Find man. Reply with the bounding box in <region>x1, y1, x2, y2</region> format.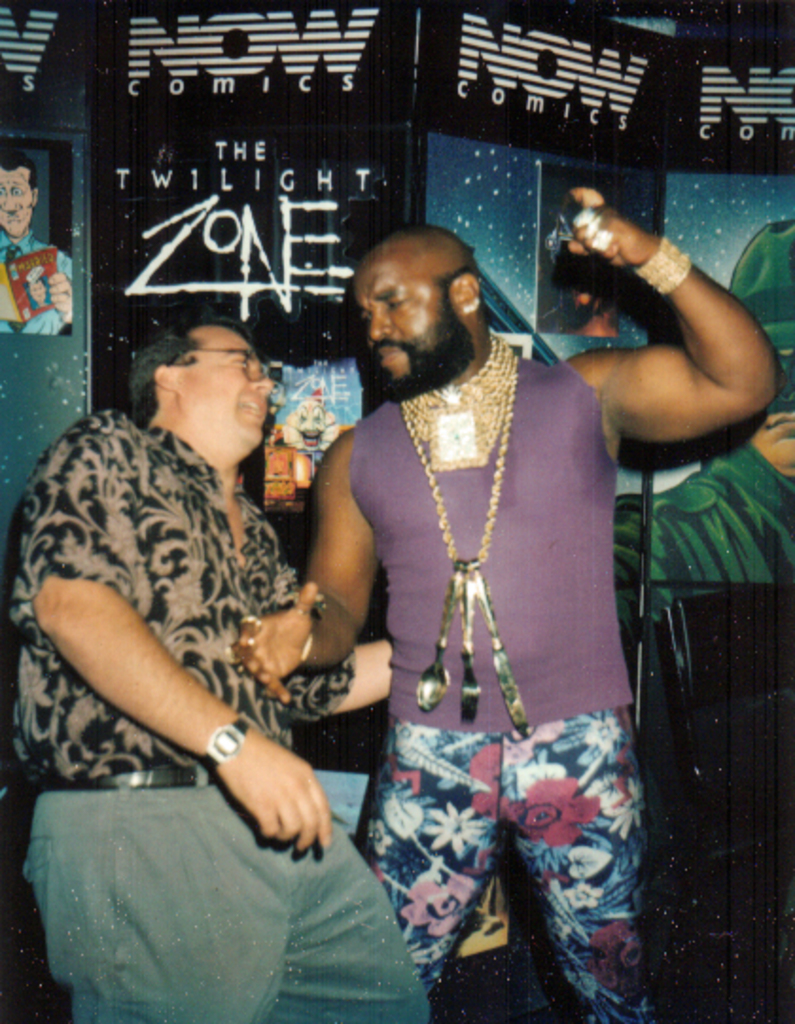
<region>6, 318, 424, 1022</region>.
